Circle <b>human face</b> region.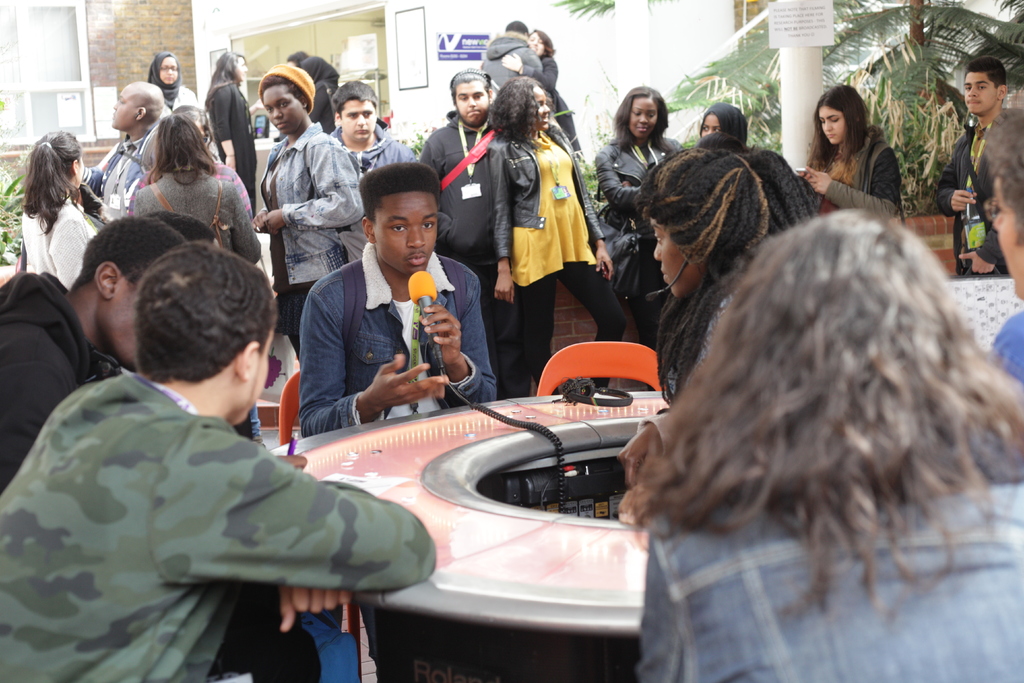
Region: [left=376, top=190, right=437, bottom=274].
